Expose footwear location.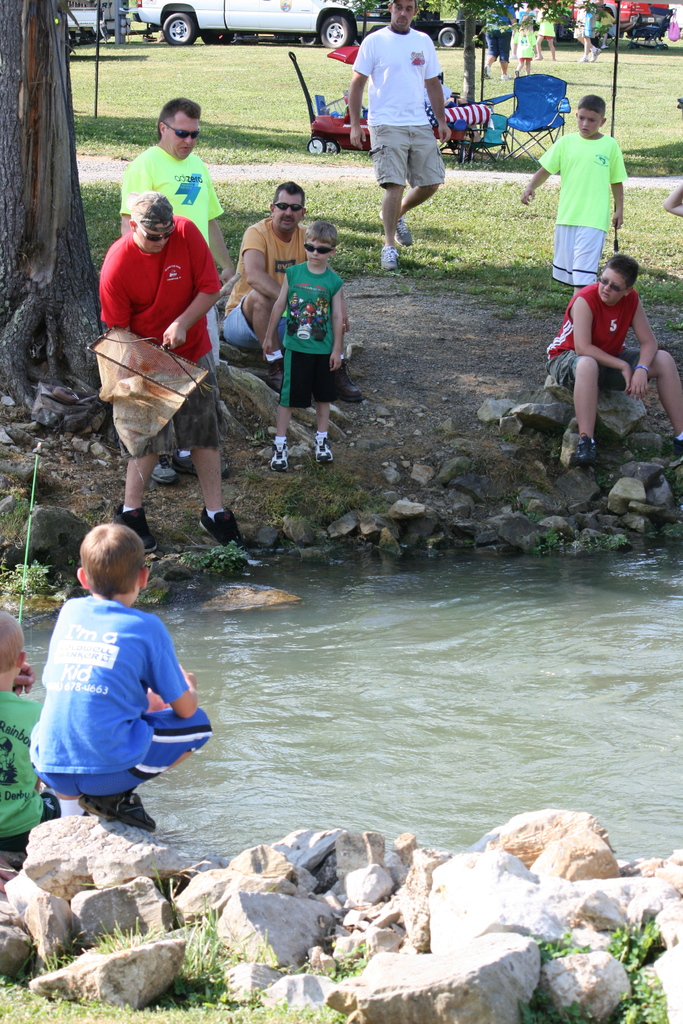
Exposed at rect(376, 242, 400, 271).
